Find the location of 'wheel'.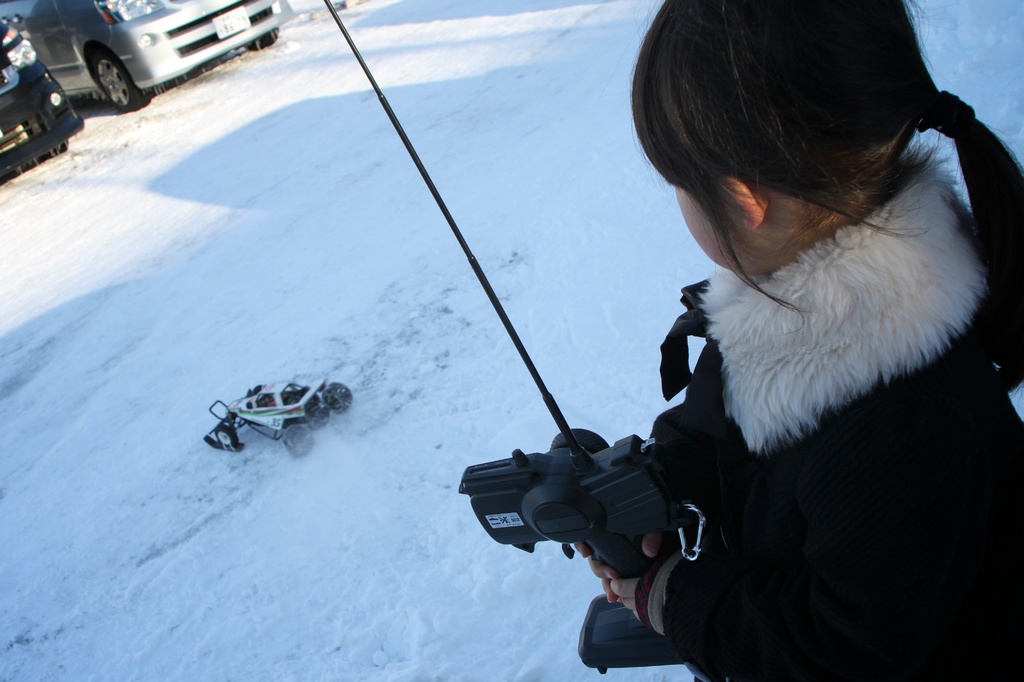
Location: (252,383,261,394).
